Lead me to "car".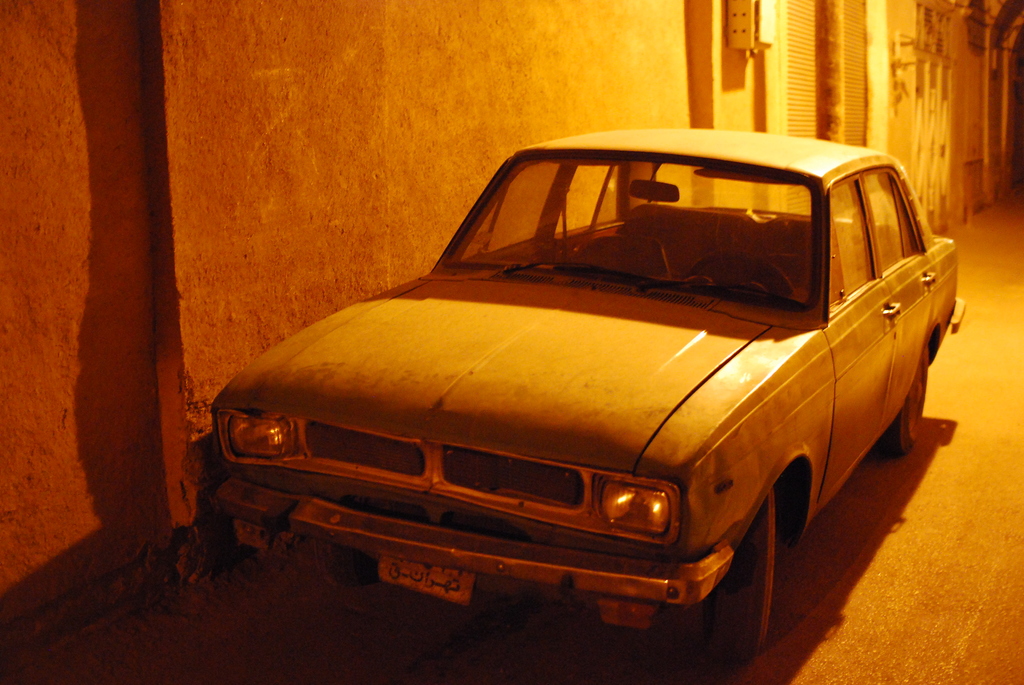
Lead to {"left": 195, "top": 125, "right": 966, "bottom": 638}.
